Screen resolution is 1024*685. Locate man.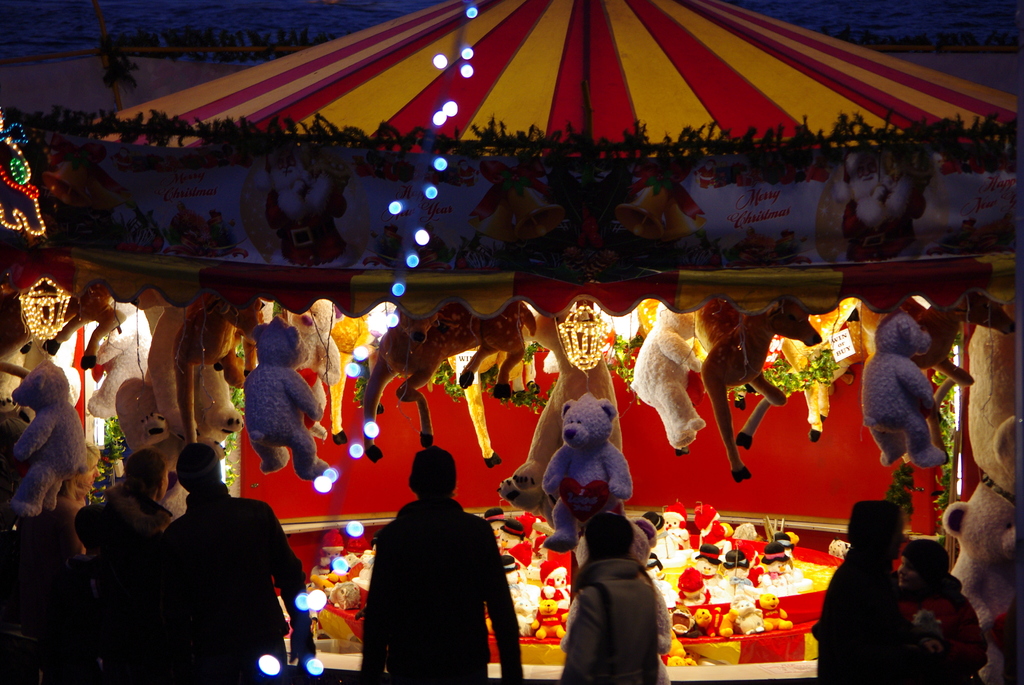
bbox(84, 452, 172, 684).
